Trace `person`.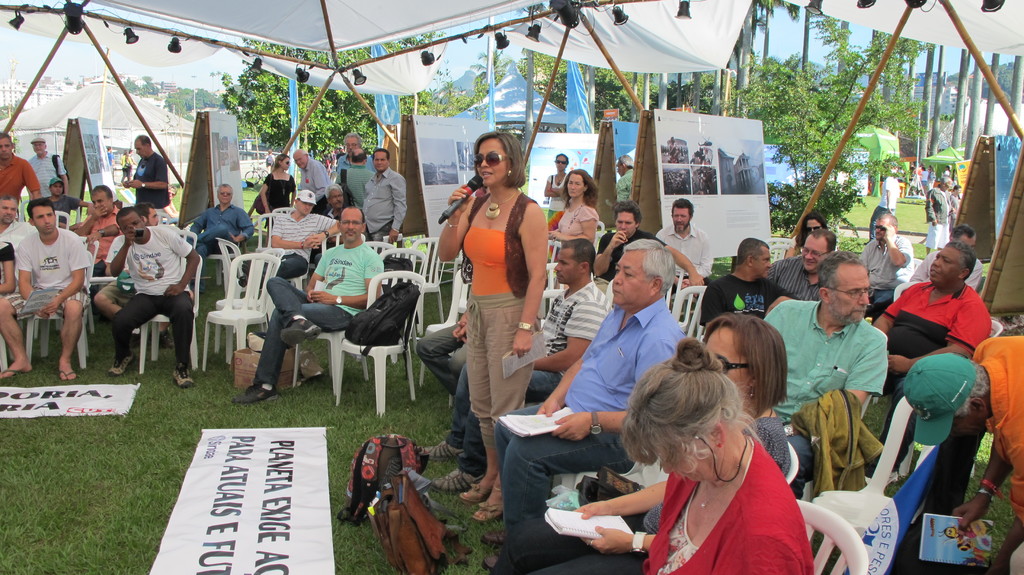
Traced to (593,202,703,282).
